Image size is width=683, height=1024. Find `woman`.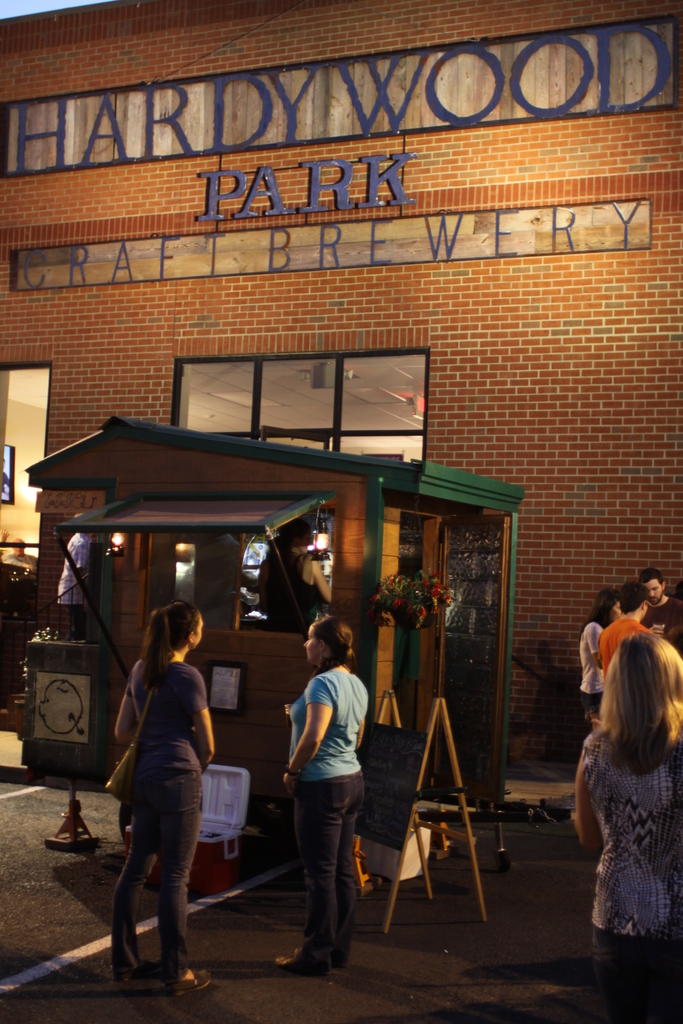
267:609:370:977.
